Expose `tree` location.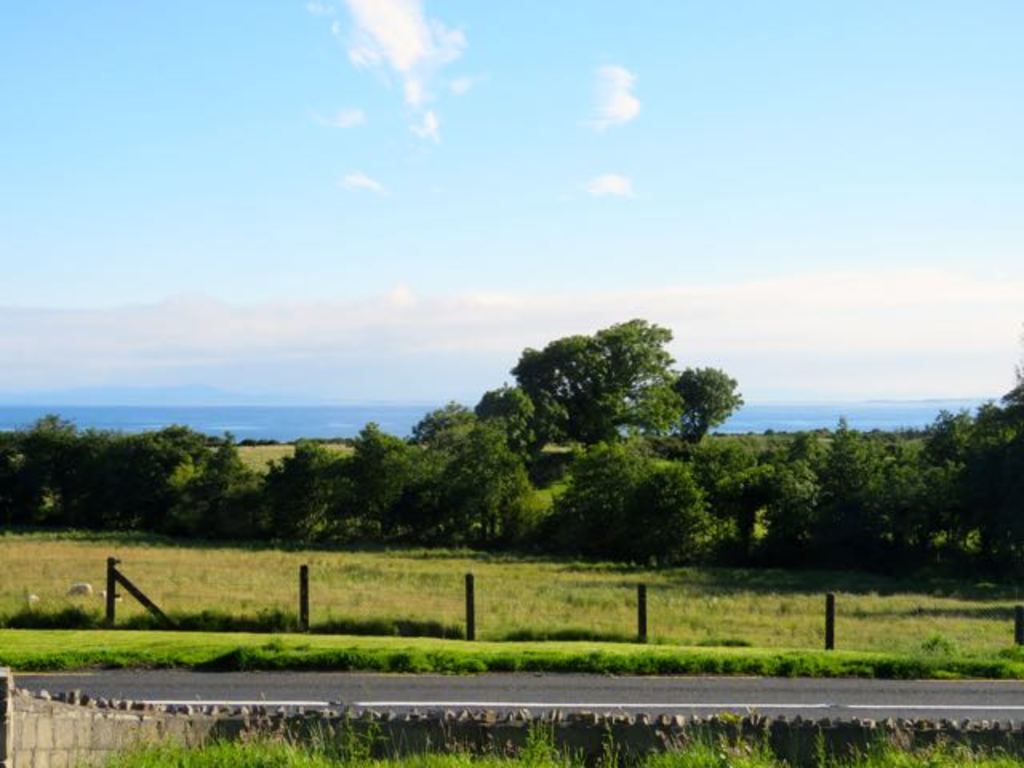
Exposed at {"left": 509, "top": 318, "right": 685, "bottom": 458}.
